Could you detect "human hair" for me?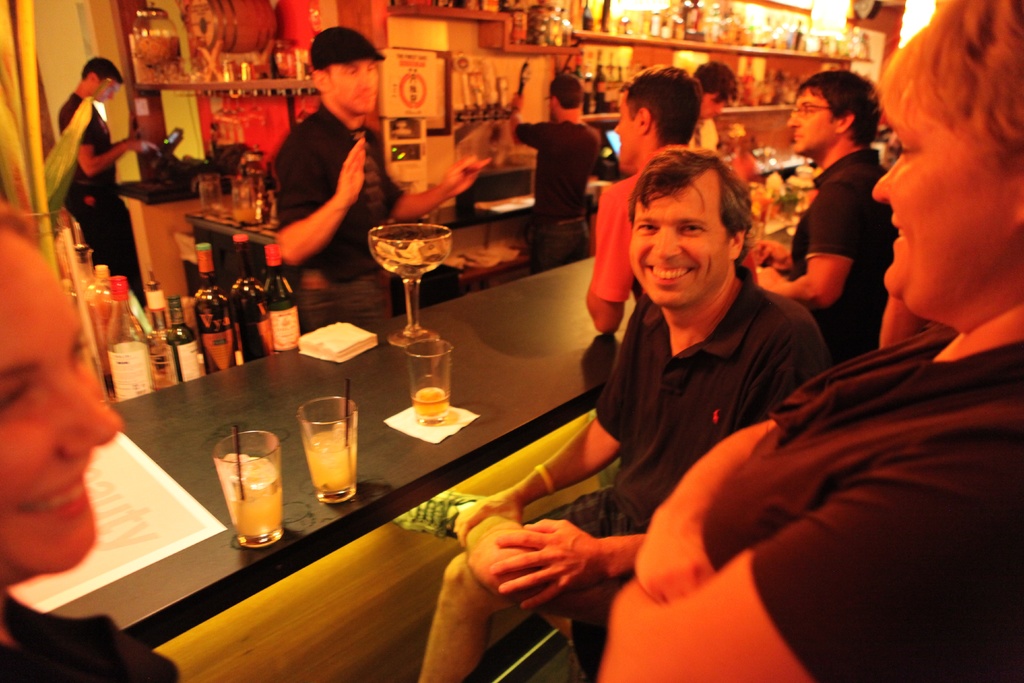
Detection result: (x1=550, y1=72, x2=584, y2=111).
